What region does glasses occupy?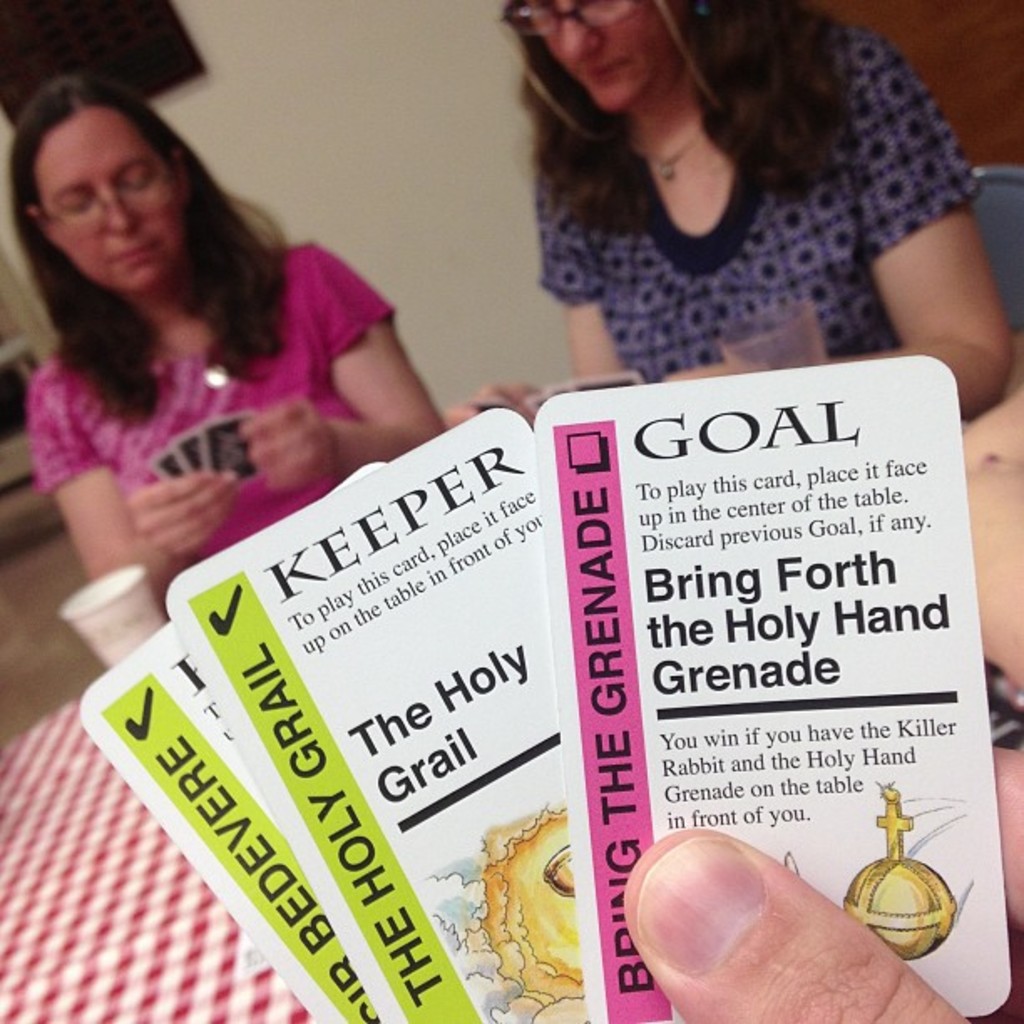
bbox=[30, 164, 181, 231].
